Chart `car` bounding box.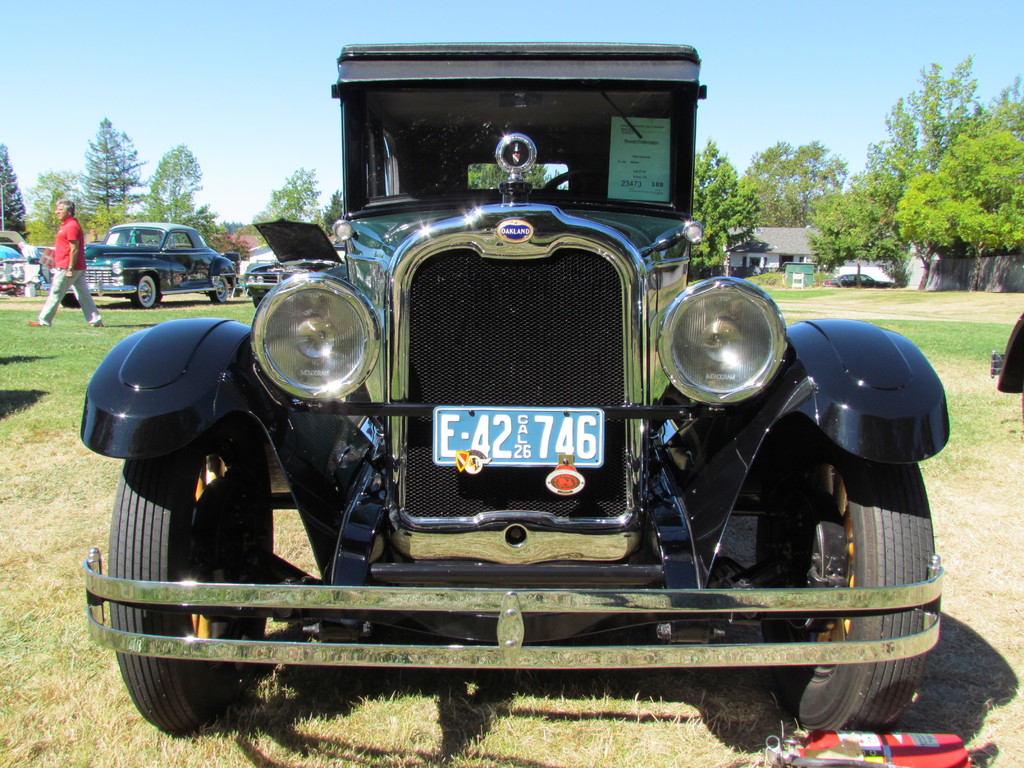
Charted: x1=833, y1=273, x2=902, y2=287.
